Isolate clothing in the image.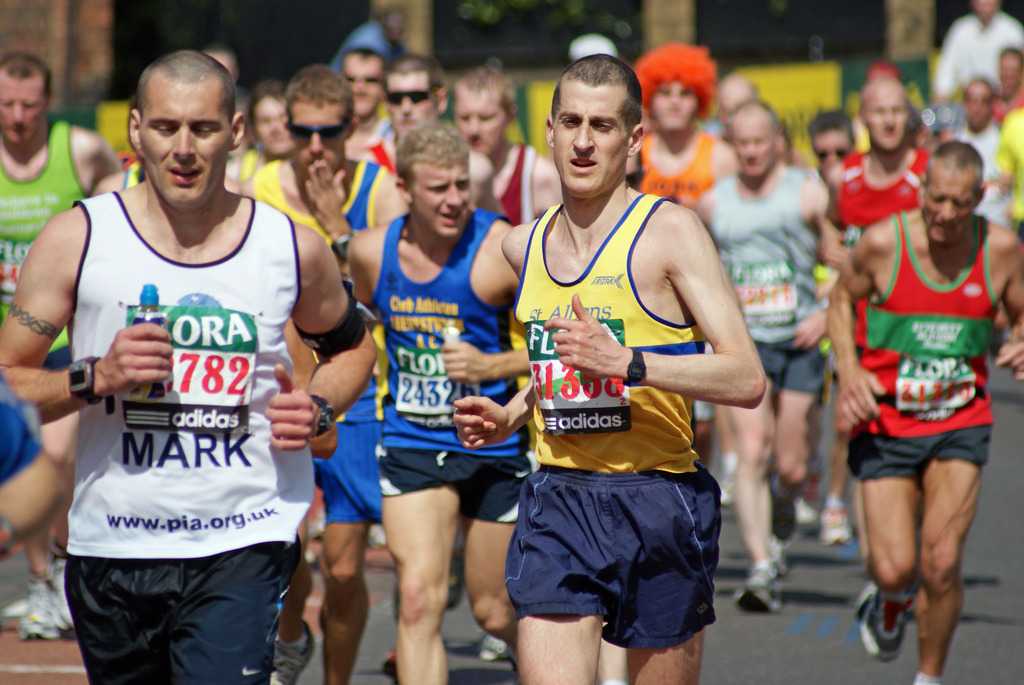
Isolated region: x1=492, y1=191, x2=734, y2=620.
